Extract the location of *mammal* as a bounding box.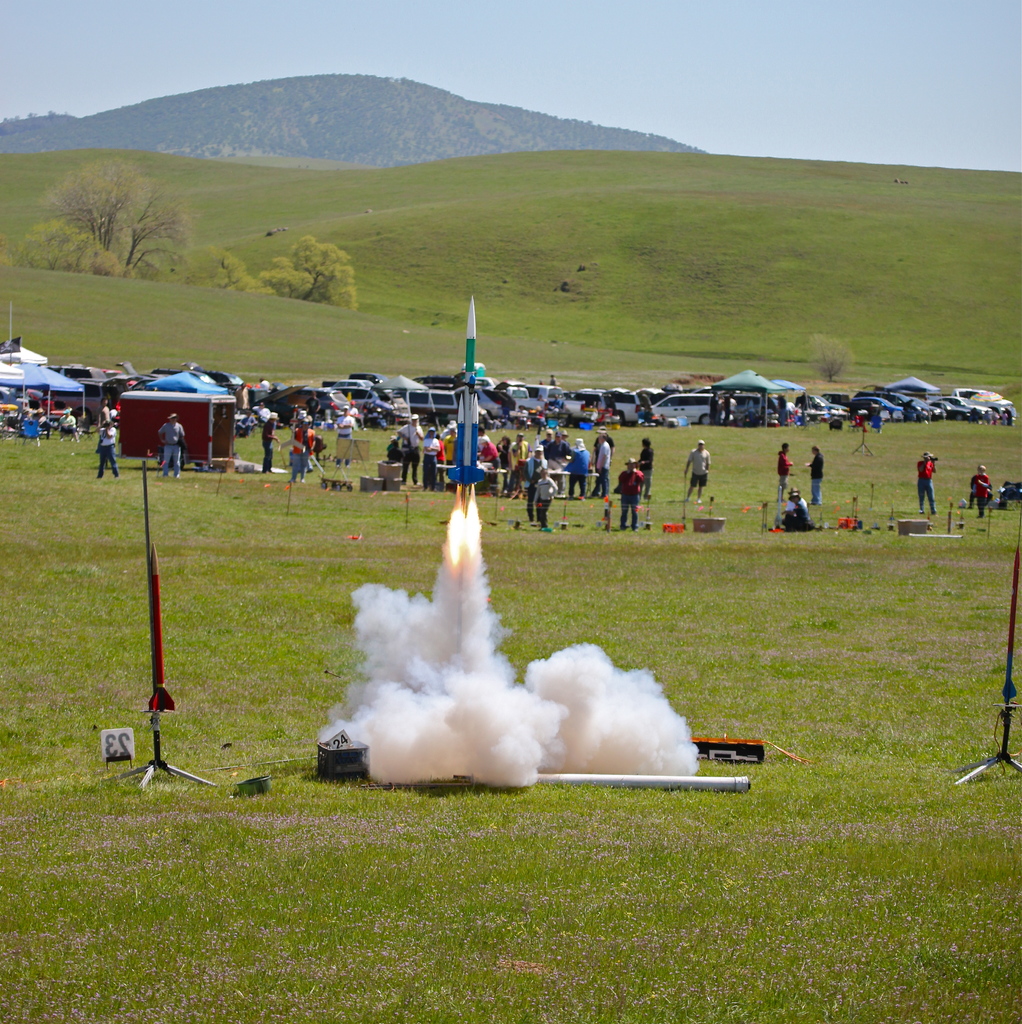
<box>873,410,882,436</box>.
